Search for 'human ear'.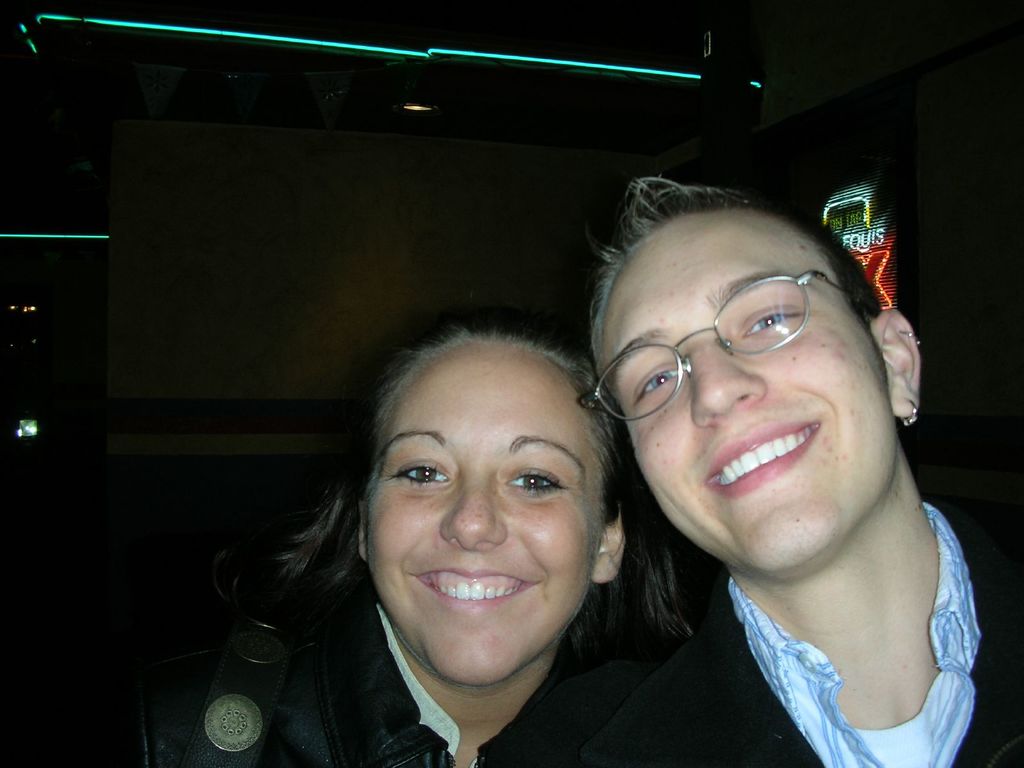
Found at region(592, 516, 625, 579).
